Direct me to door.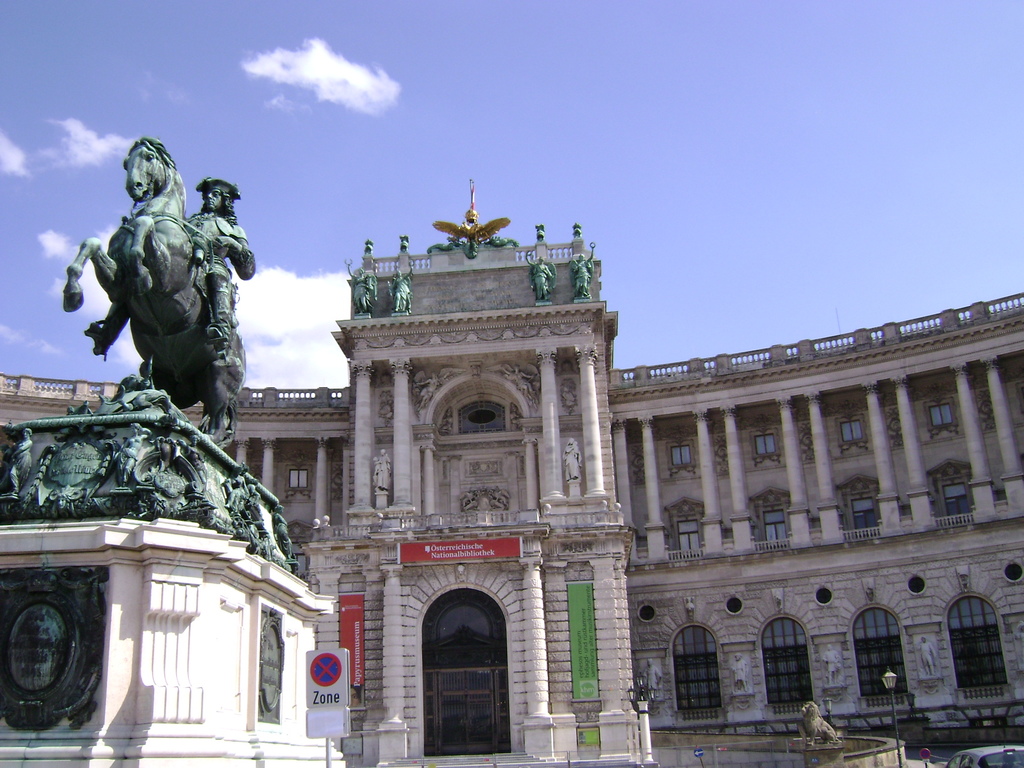
Direction: <bbox>408, 591, 516, 752</bbox>.
